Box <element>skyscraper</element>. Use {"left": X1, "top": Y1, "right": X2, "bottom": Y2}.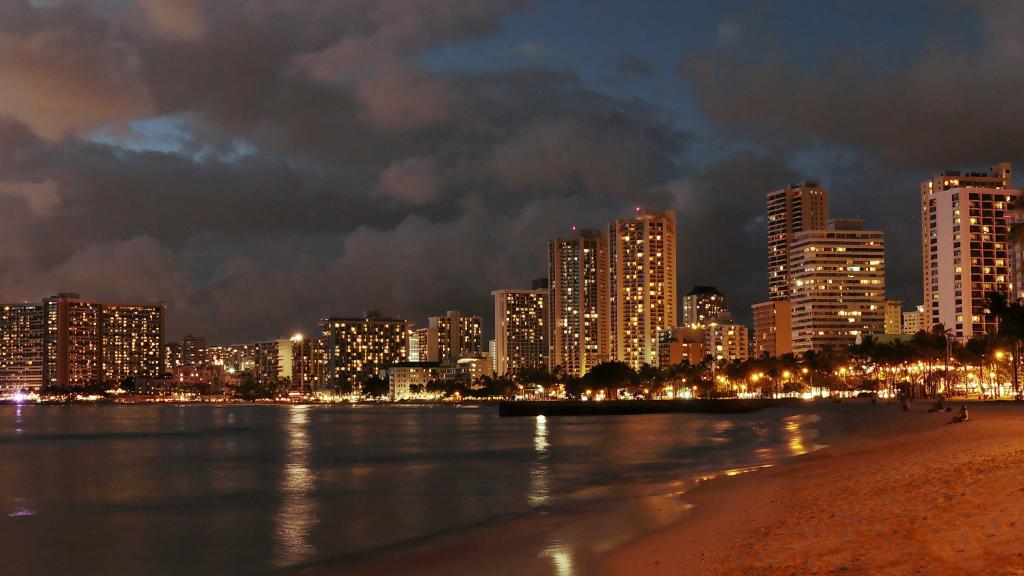
{"left": 317, "top": 309, "right": 414, "bottom": 399}.
